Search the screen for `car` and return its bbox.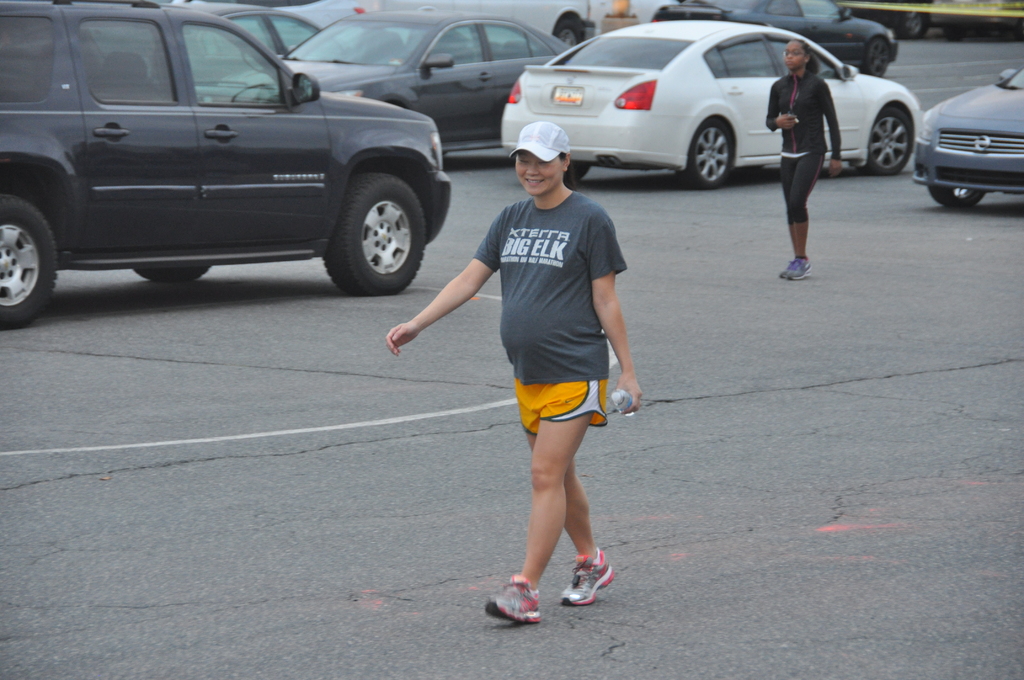
Found: region(908, 46, 1023, 210).
